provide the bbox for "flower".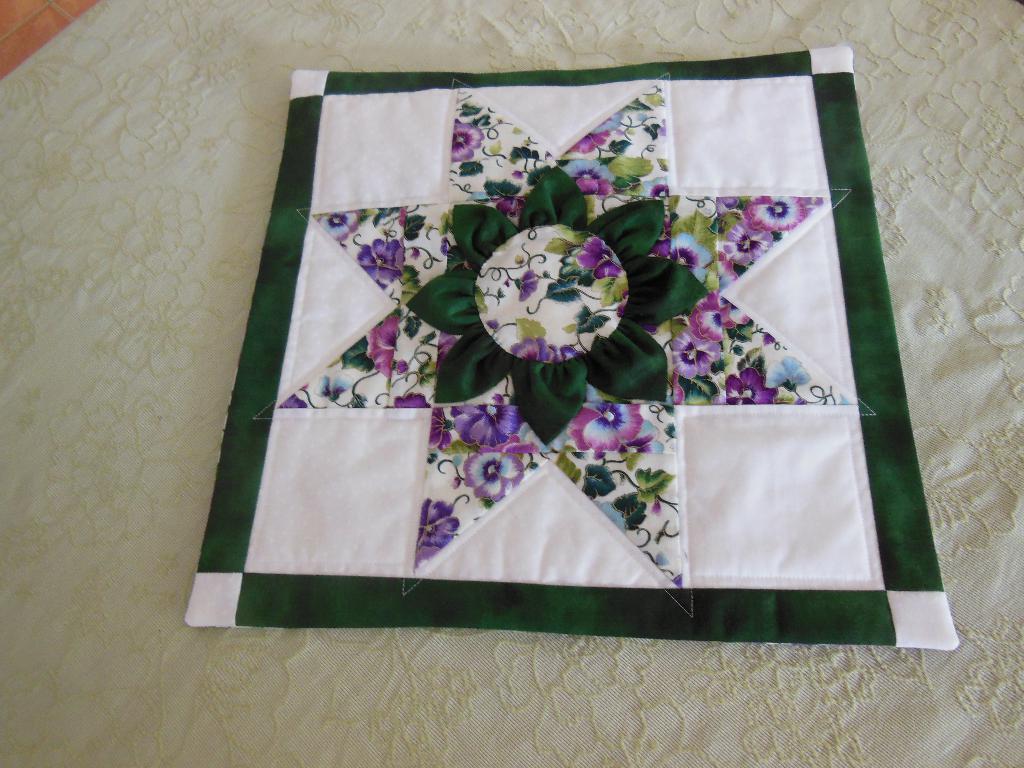
bbox=(598, 500, 626, 532).
